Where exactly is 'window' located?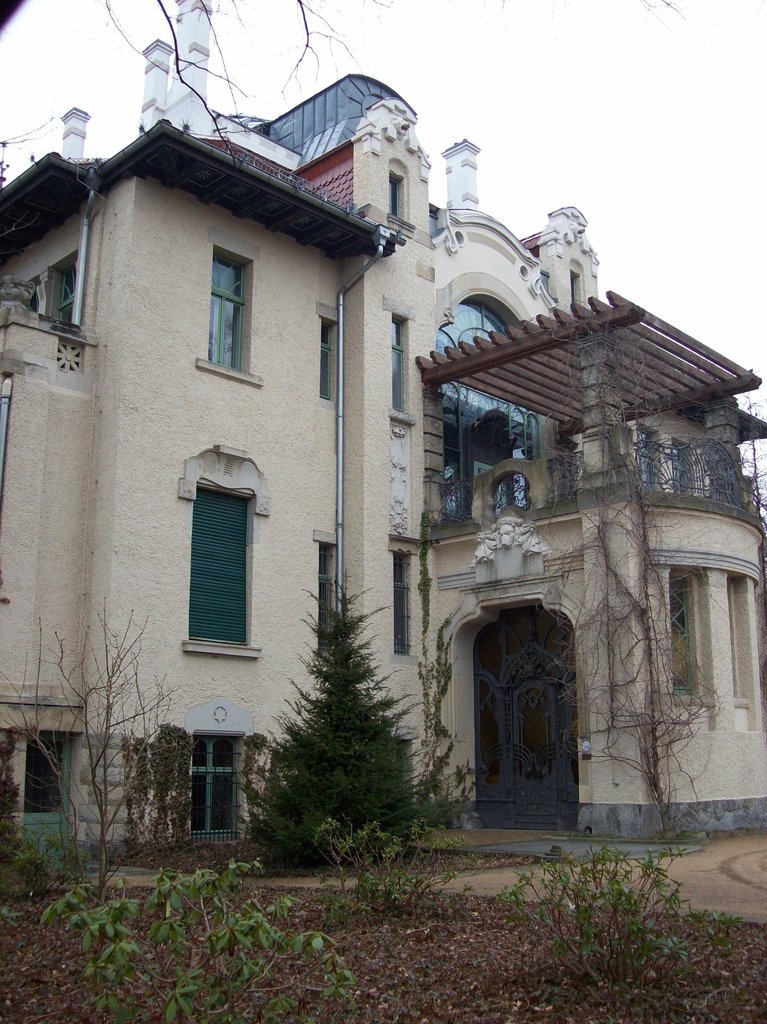
Its bounding box is crop(640, 427, 659, 493).
